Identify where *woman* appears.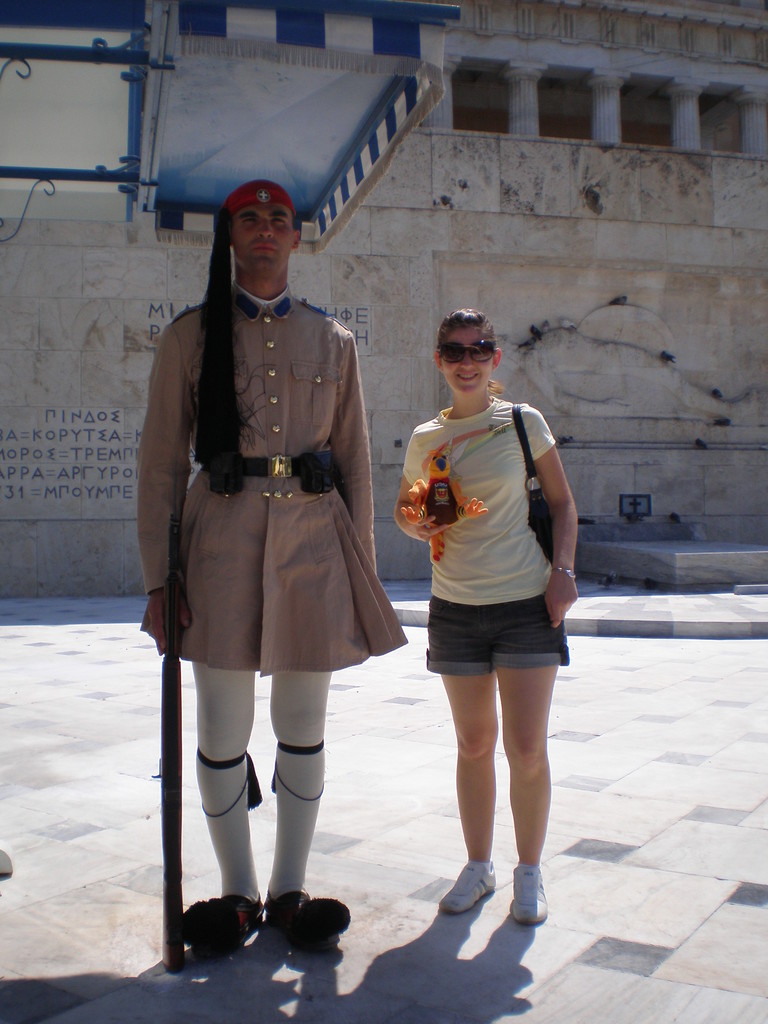
Appears at {"x1": 360, "y1": 299, "x2": 600, "y2": 955}.
